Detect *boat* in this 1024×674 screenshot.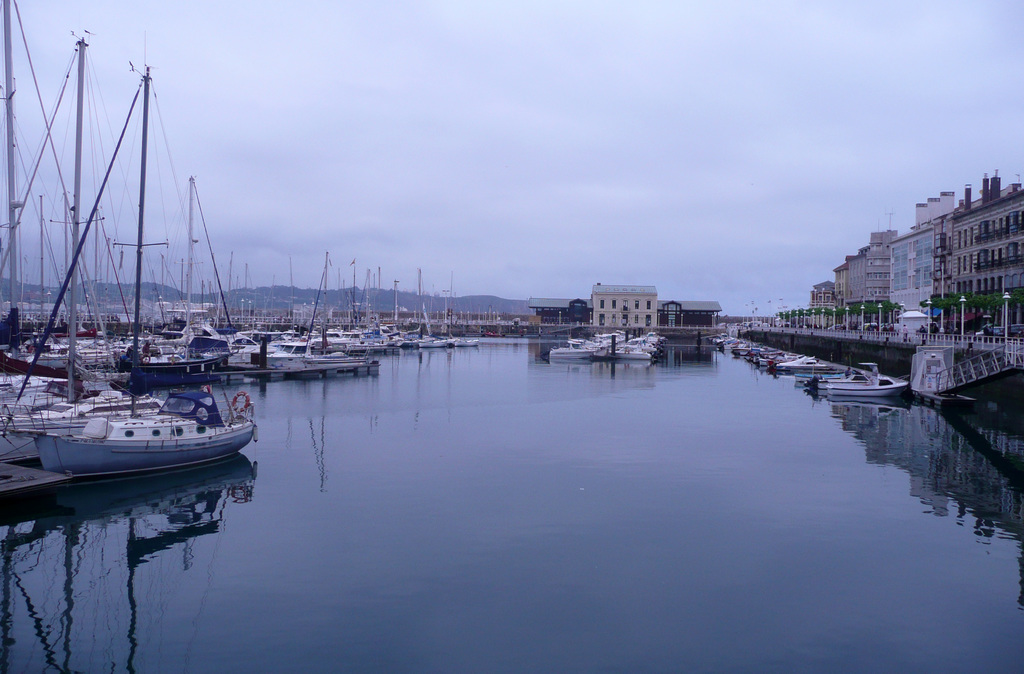
Detection: detection(416, 264, 451, 348).
